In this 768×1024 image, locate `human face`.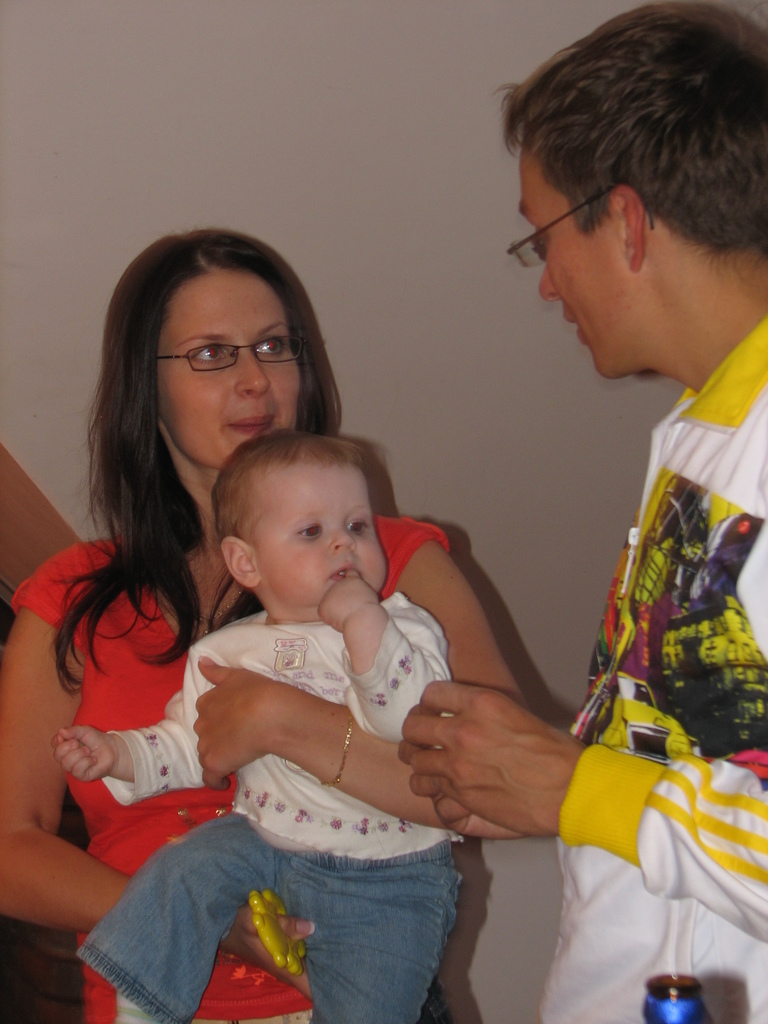
Bounding box: pyautogui.locateOnScreen(243, 460, 394, 608).
